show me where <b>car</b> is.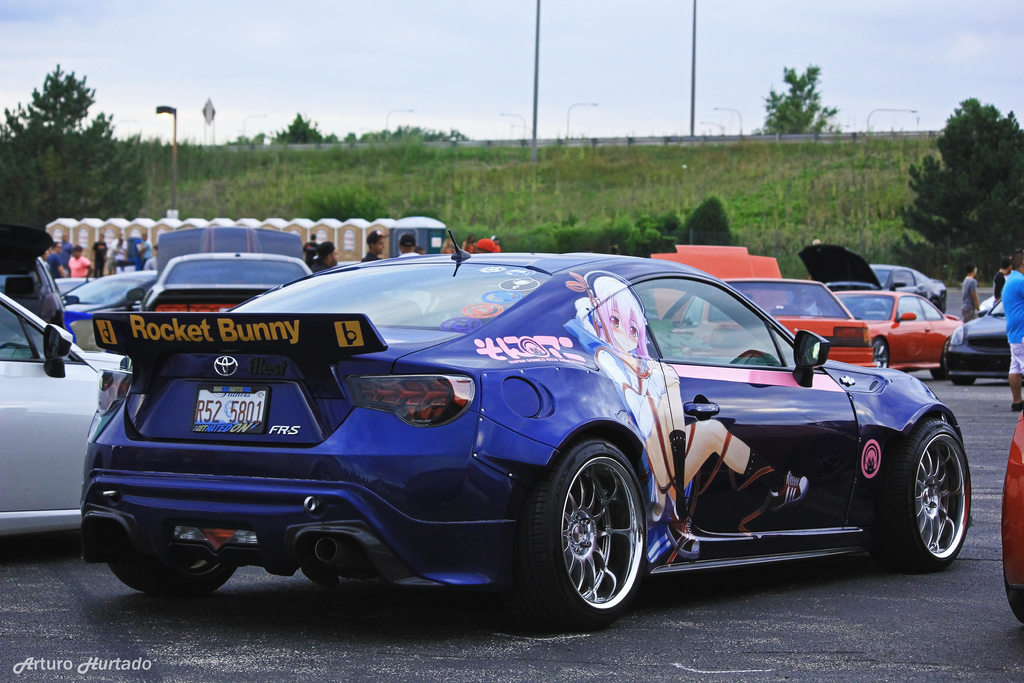
<b>car</b> is at [941, 289, 1012, 386].
